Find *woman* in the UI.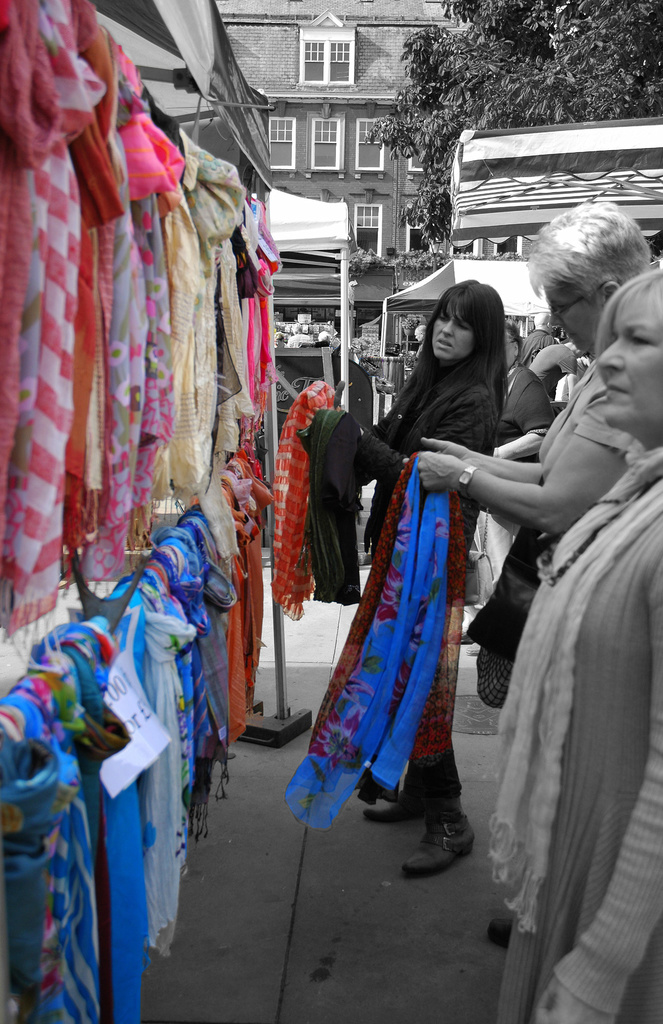
UI element at <box>311,282,527,847</box>.
